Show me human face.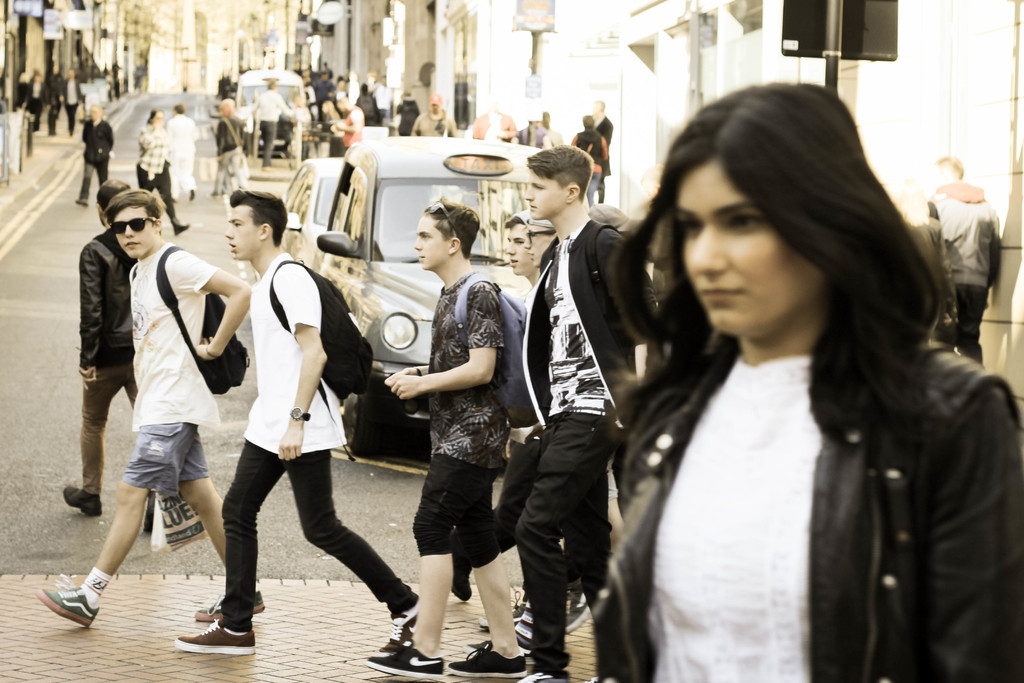
human face is here: [116, 208, 149, 252].
